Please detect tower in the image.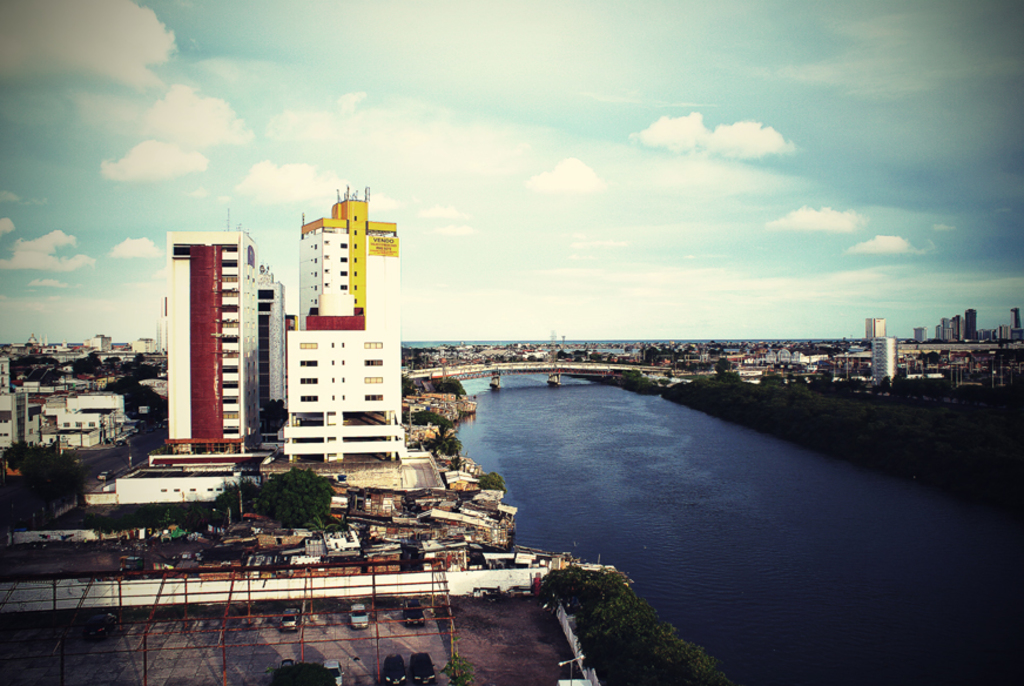
region(288, 194, 400, 469).
